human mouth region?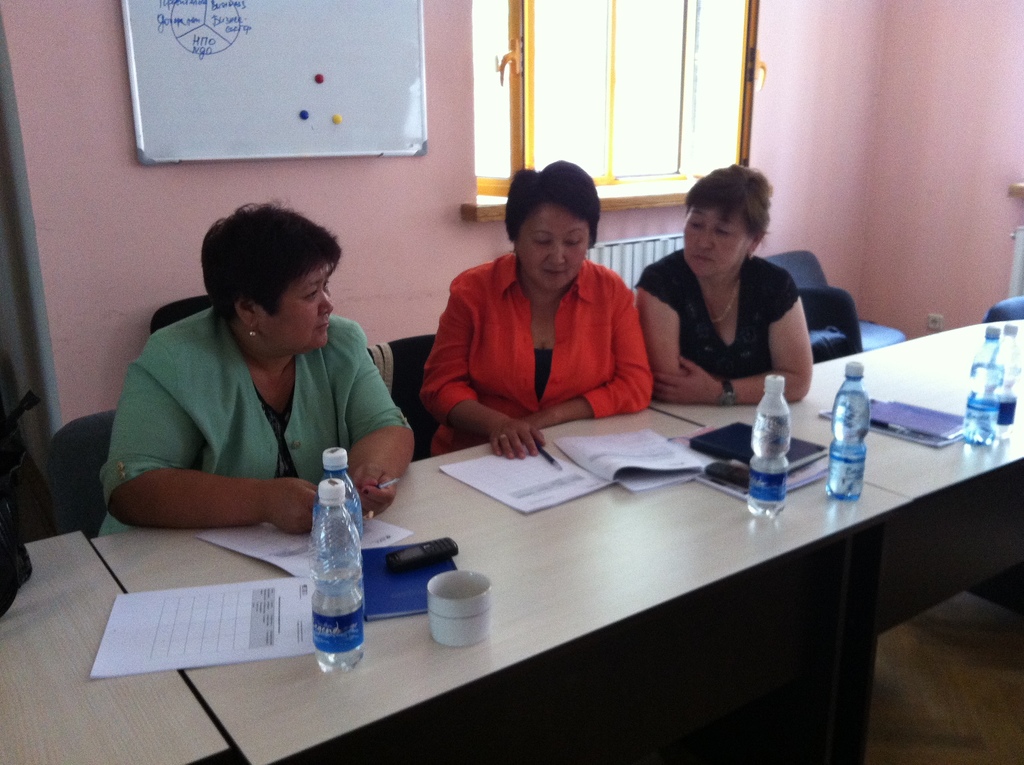
(left=689, top=254, right=719, bottom=264)
